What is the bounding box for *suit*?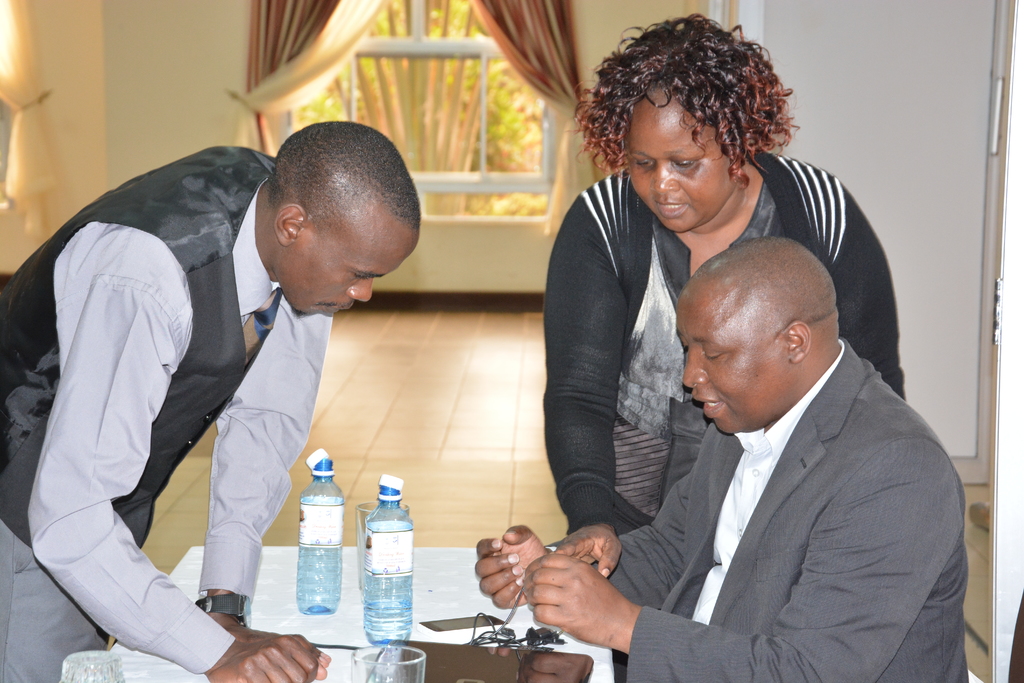
[left=0, top=142, right=334, bottom=682].
